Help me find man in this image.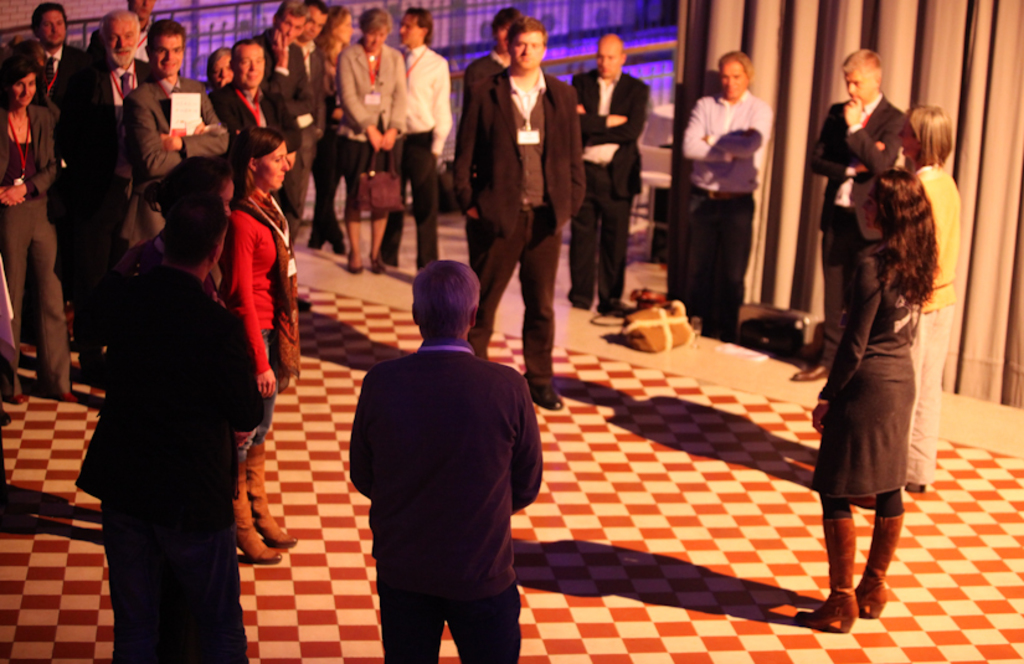
Found it: [294, 0, 326, 243].
